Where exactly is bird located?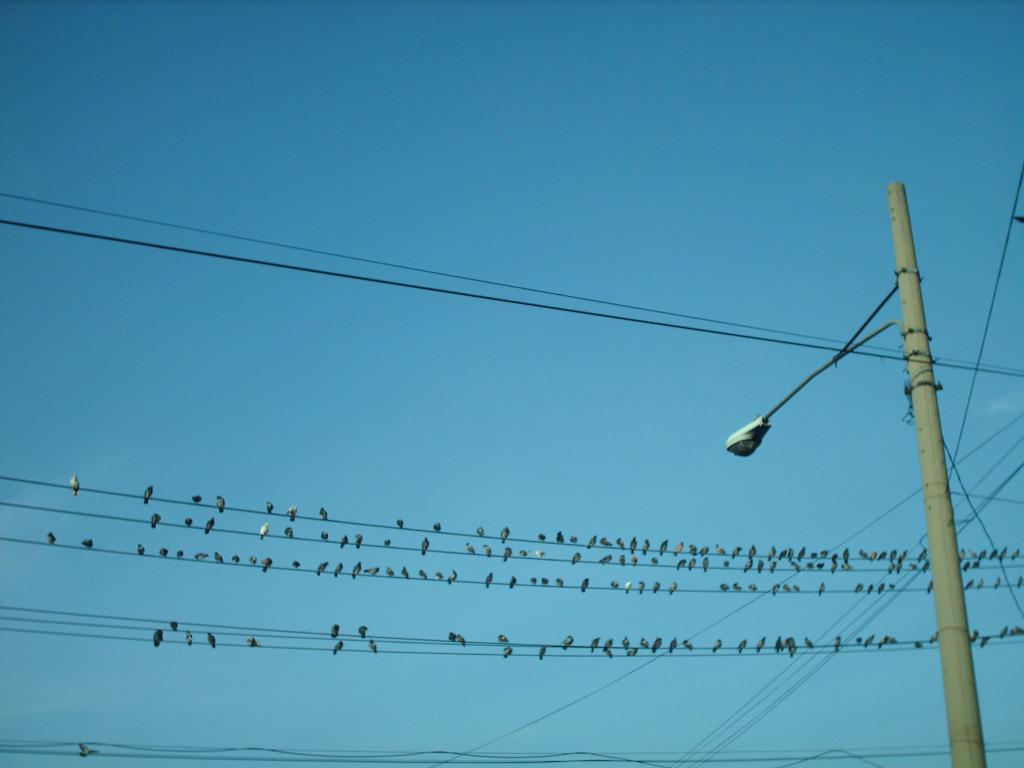
Its bounding box is bbox=[81, 742, 99, 758].
